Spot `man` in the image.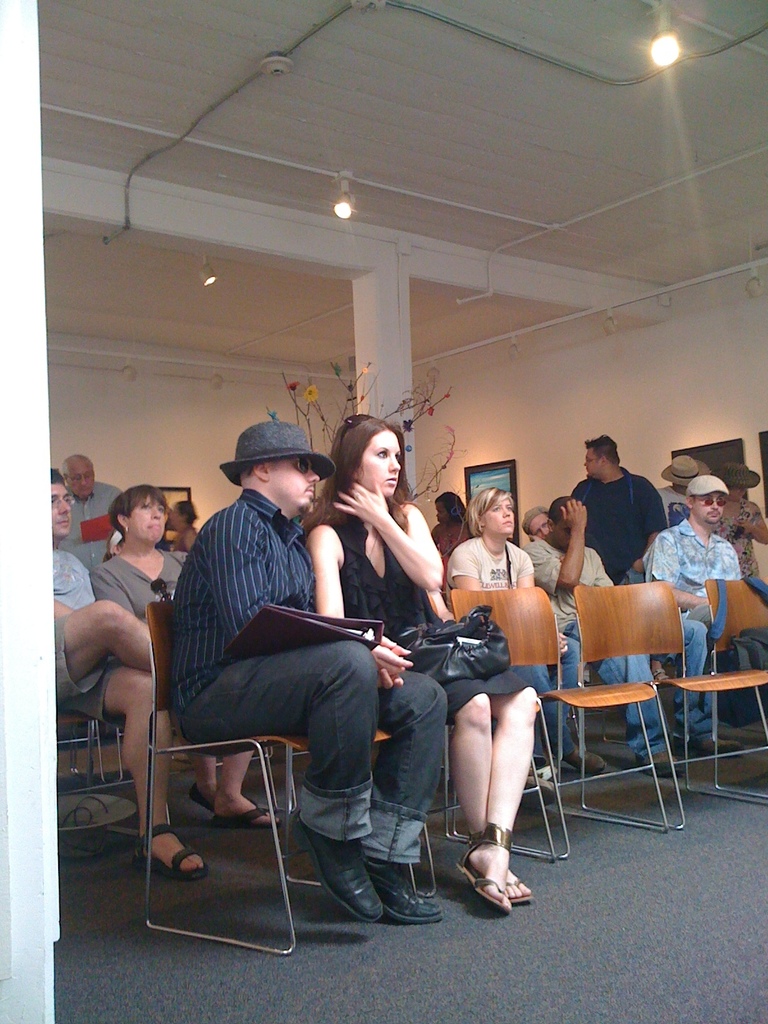
`man` found at {"x1": 63, "y1": 456, "x2": 117, "y2": 572}.
